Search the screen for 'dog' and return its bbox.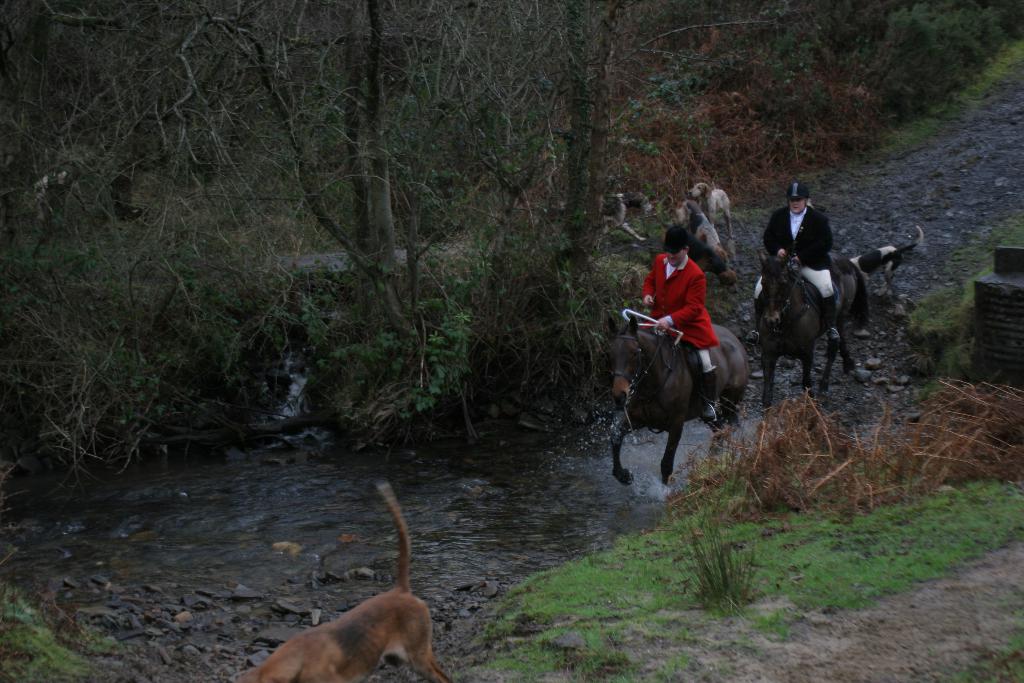
Found: (662, 226, 738, 294).
